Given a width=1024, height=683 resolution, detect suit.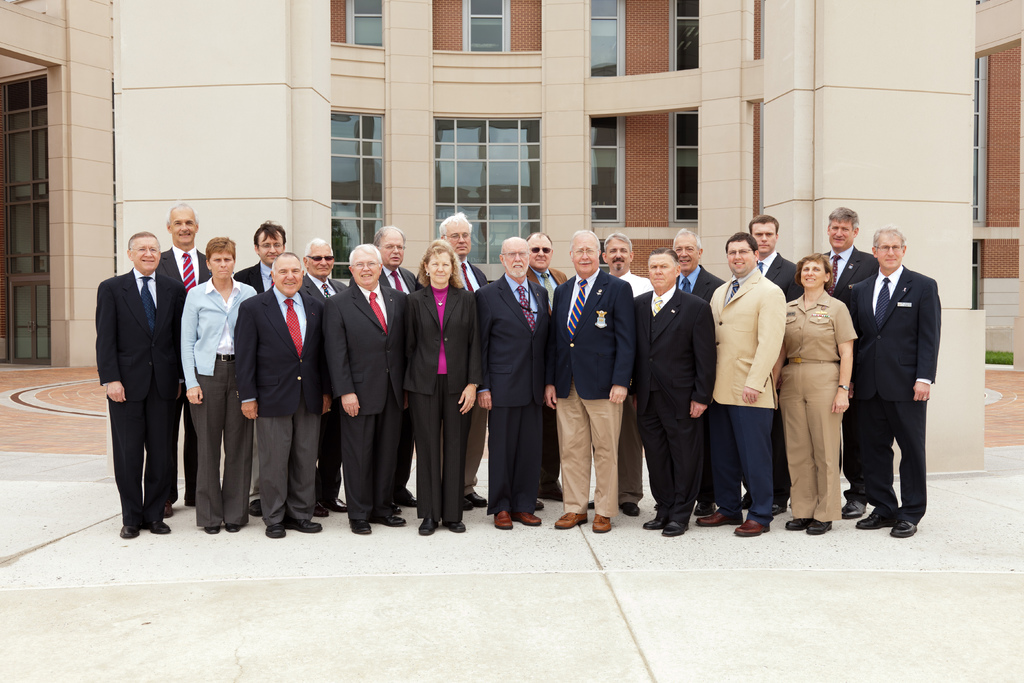
box=[348, 265, 417, 502].
